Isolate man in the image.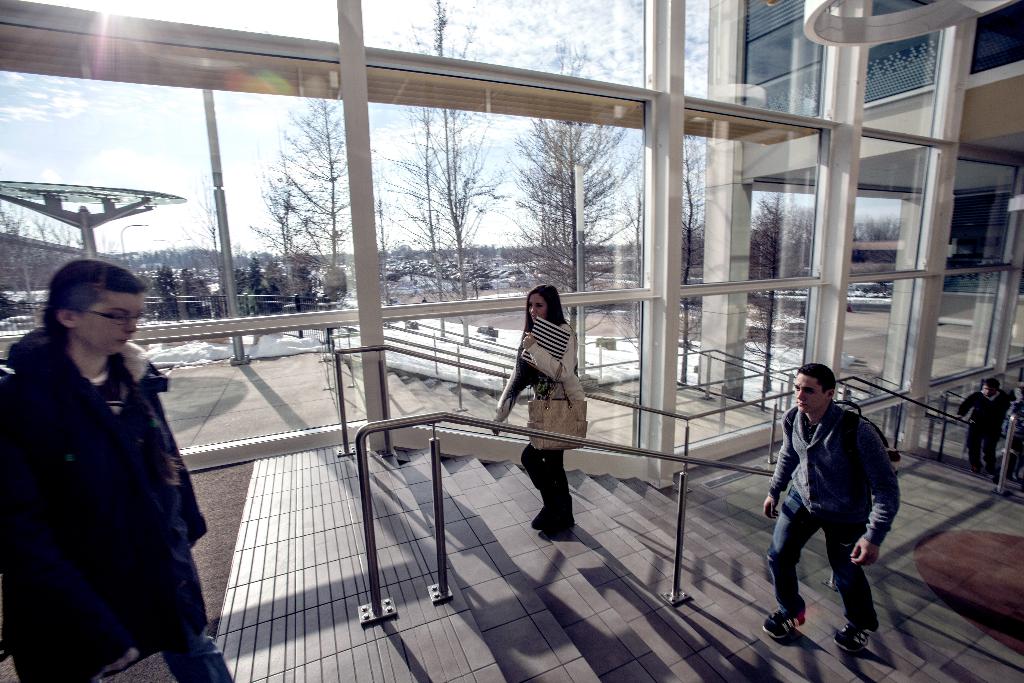
Isolated region: 954, 375, 1006, 477.
